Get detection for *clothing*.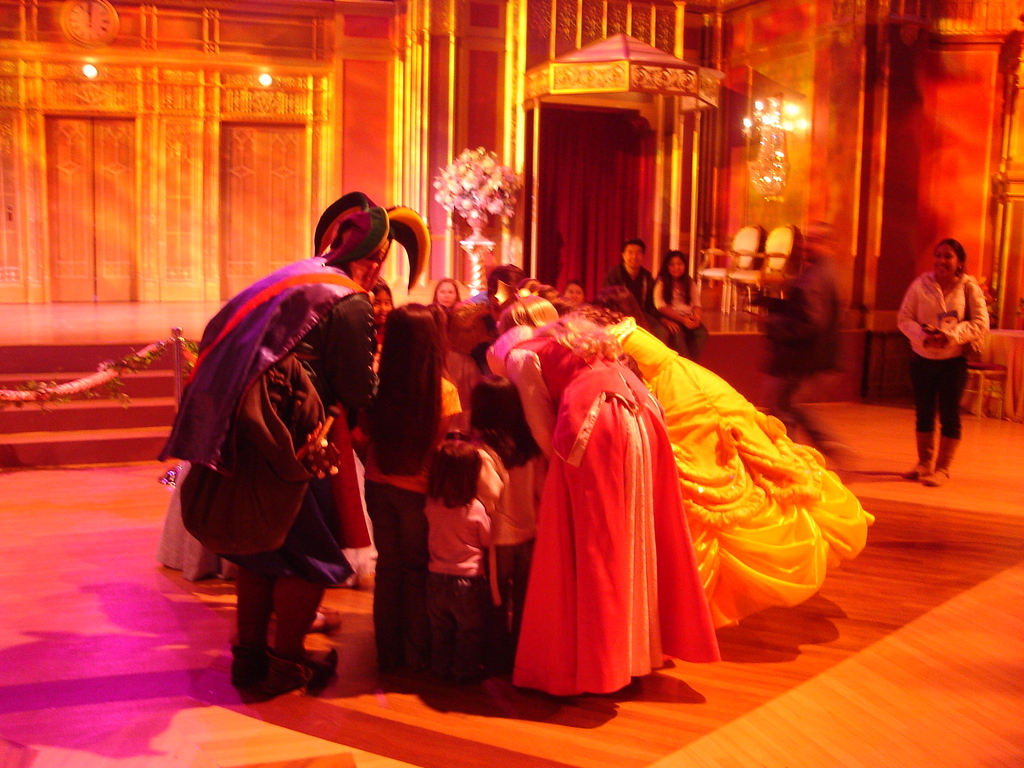
Detection: locate(893, 273, 988, 442).
